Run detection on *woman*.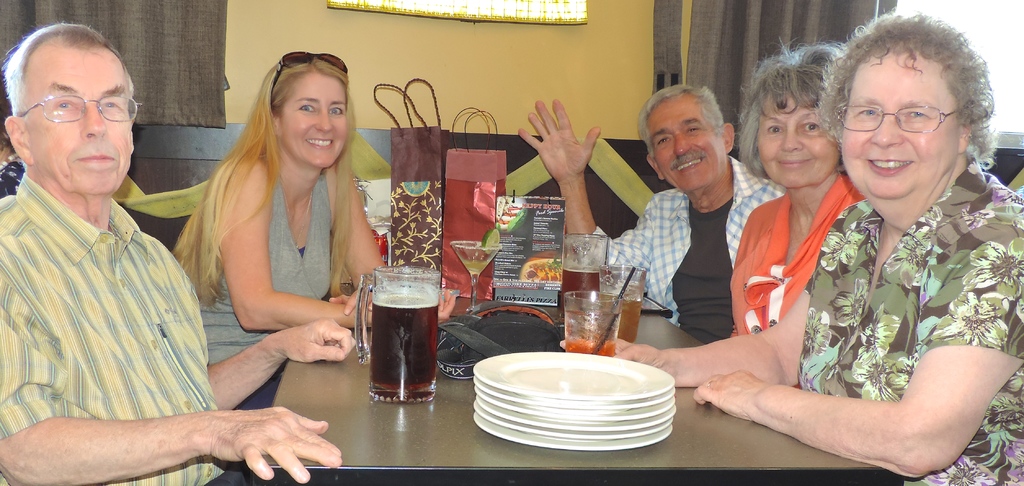
Result: box(740, 44, 853, 338).
